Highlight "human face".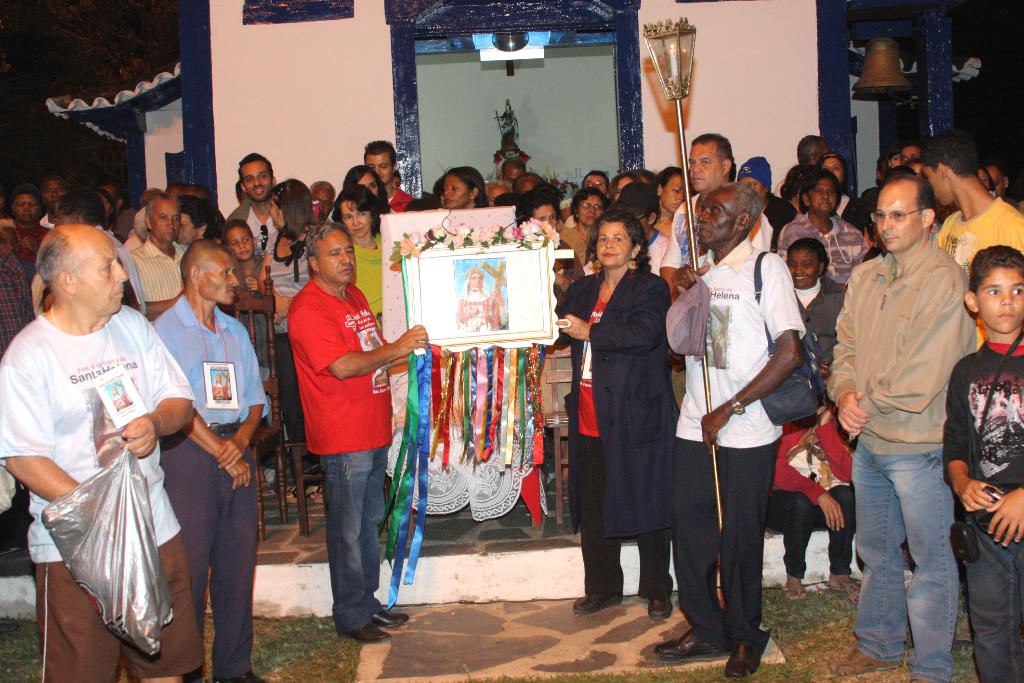
Highlighted region: <bbox>337, 204, 374, 237</bbox>.
